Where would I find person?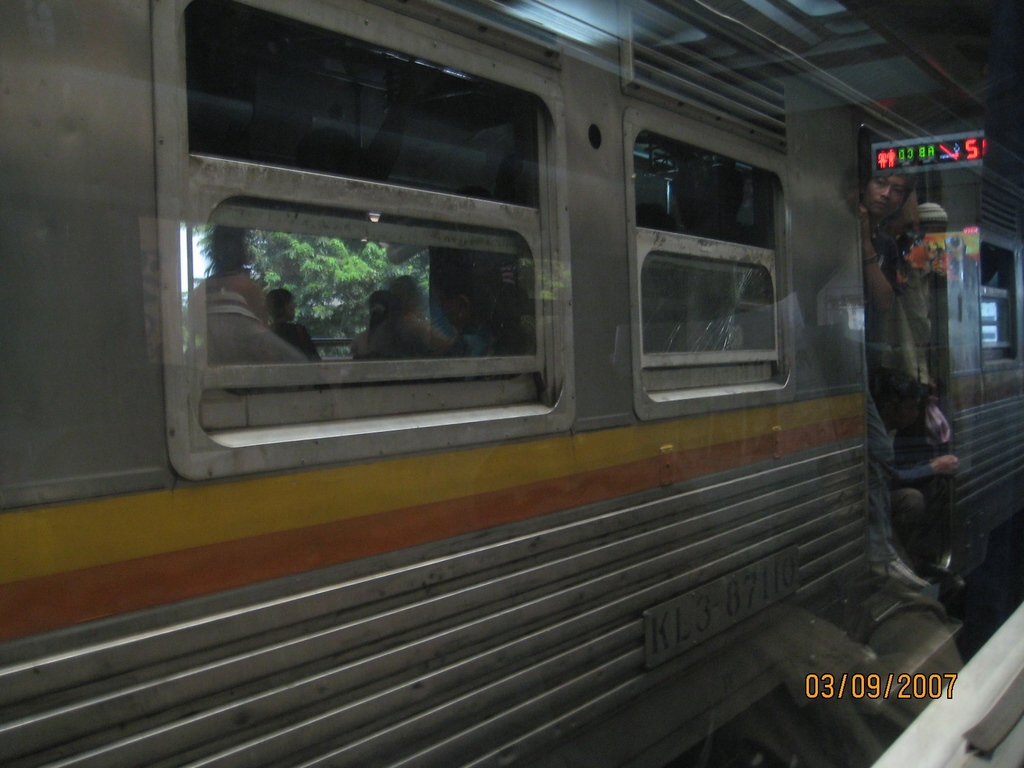
At x1=346, y1=292, x2=391, y2=357.
